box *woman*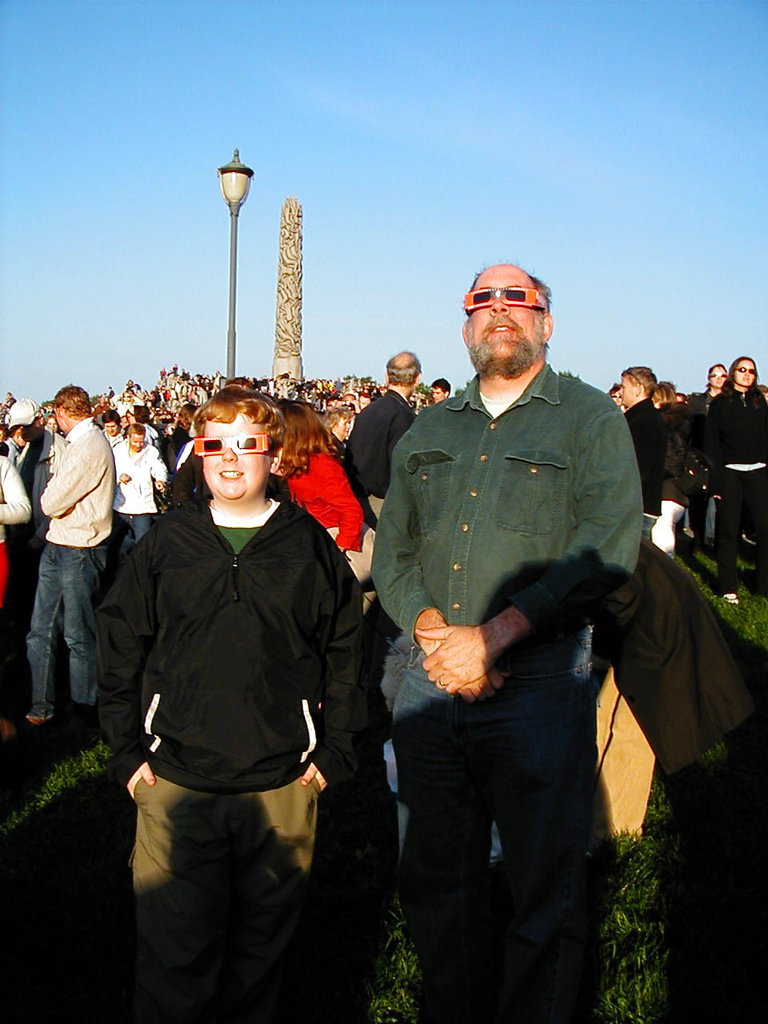
crop(269, 401, 369, 554)
